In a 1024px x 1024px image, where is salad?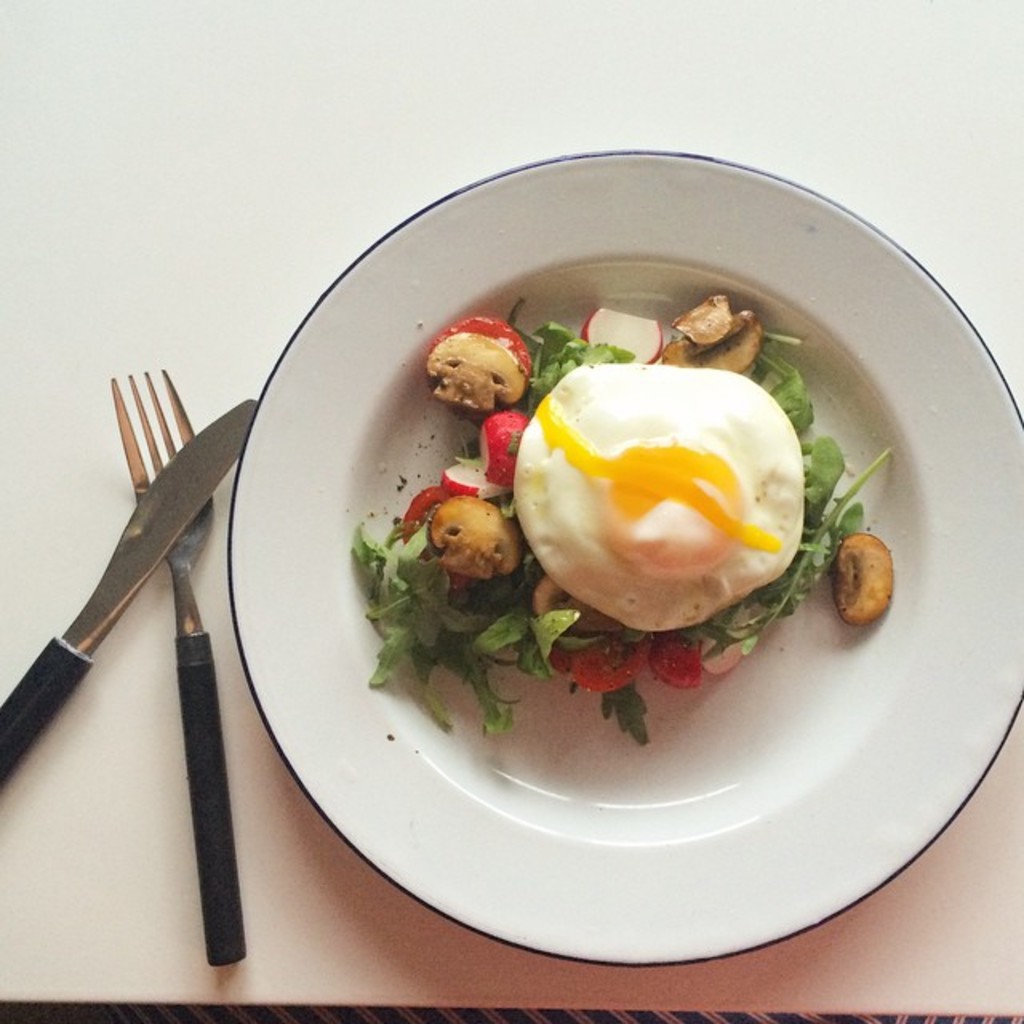
bbox(355, 309, 901, 749).
